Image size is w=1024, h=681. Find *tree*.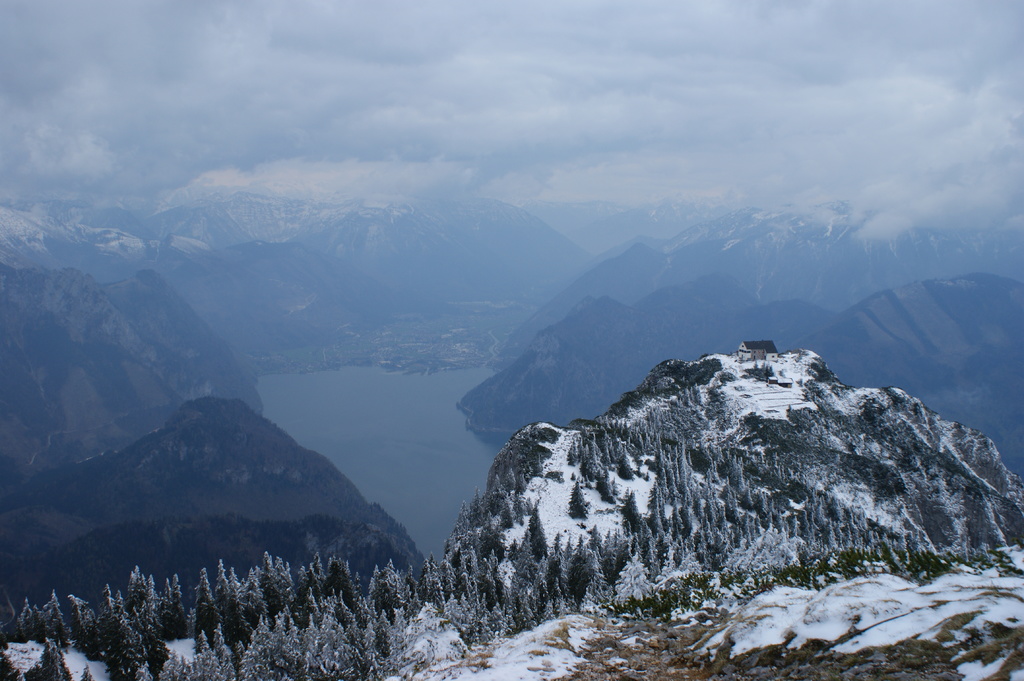
[184,613,198,644].
